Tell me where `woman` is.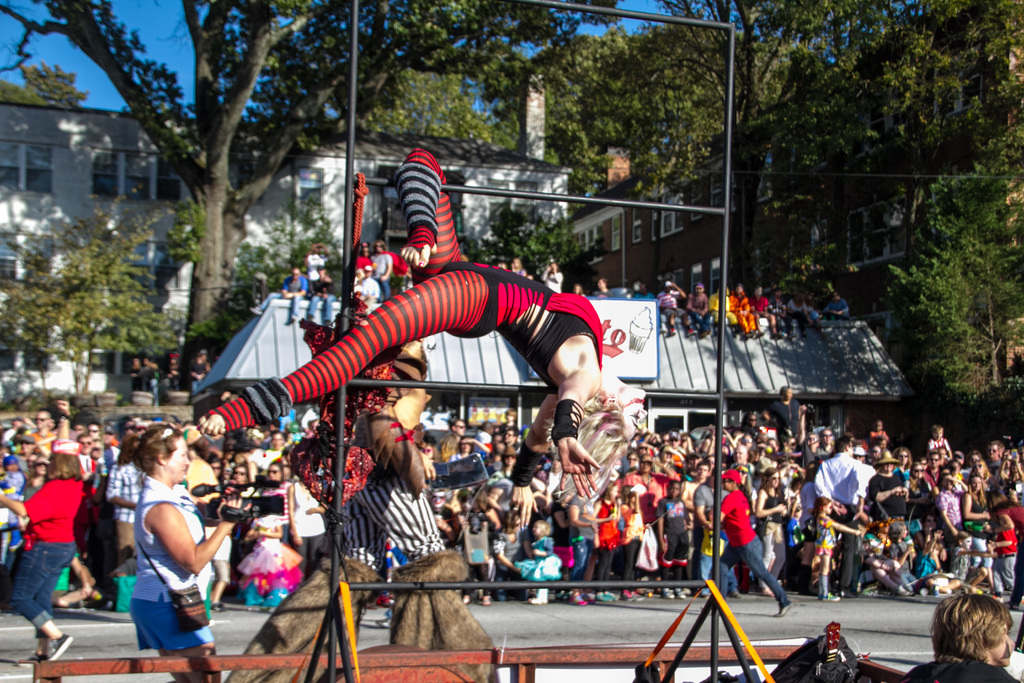
`woman` is at 907, 463, 942, 525.
